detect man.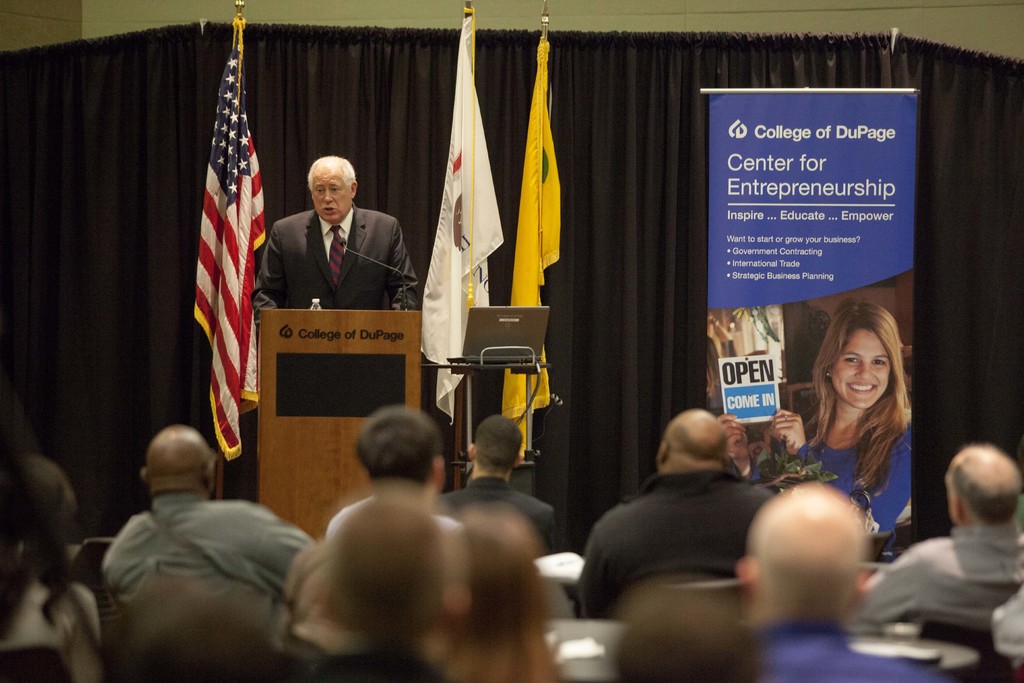
Detected at 253 156 419 320.
